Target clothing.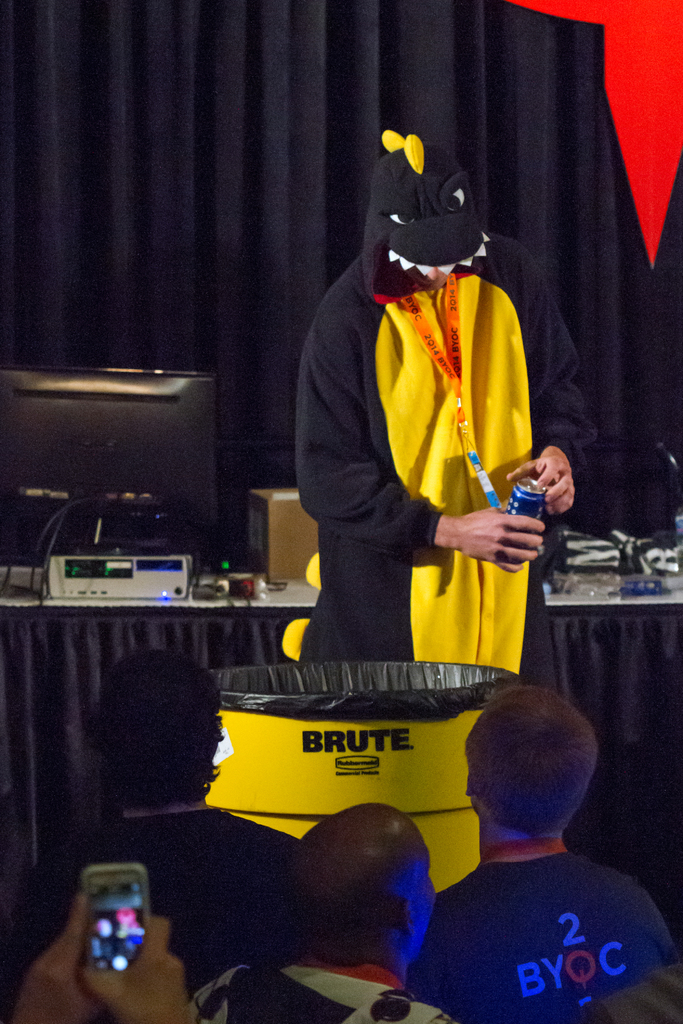
Target region: l=413, t=843, r=682, b=1023.
